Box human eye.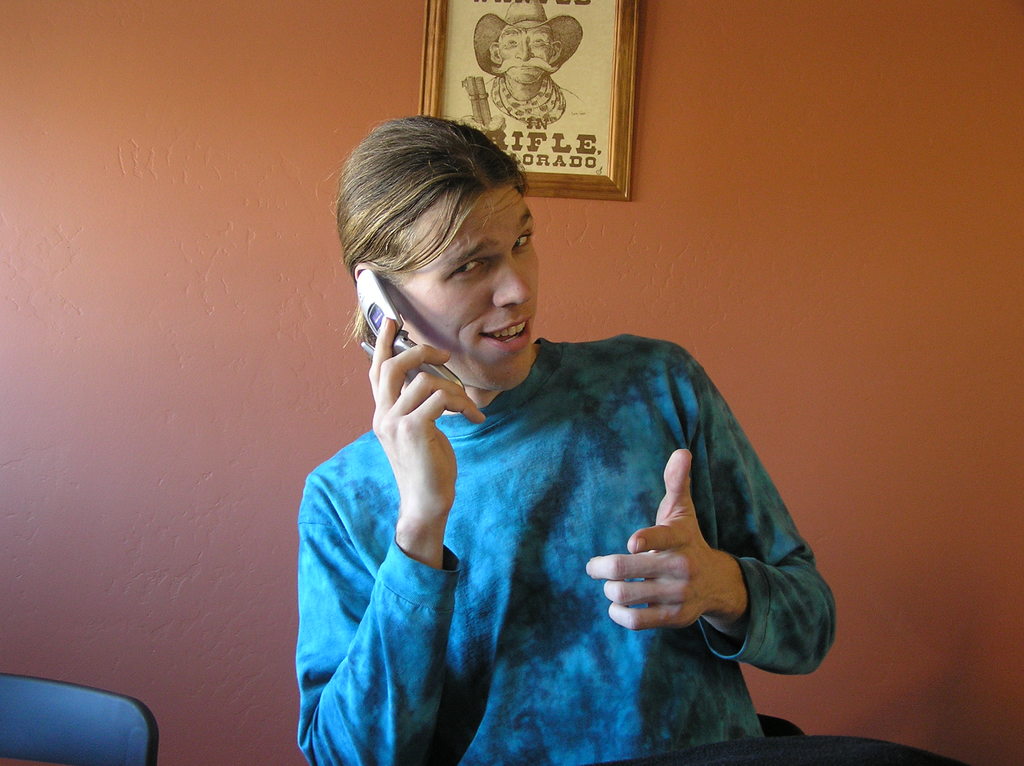
(x1=443, y1=256, x2=493, y2=280).
